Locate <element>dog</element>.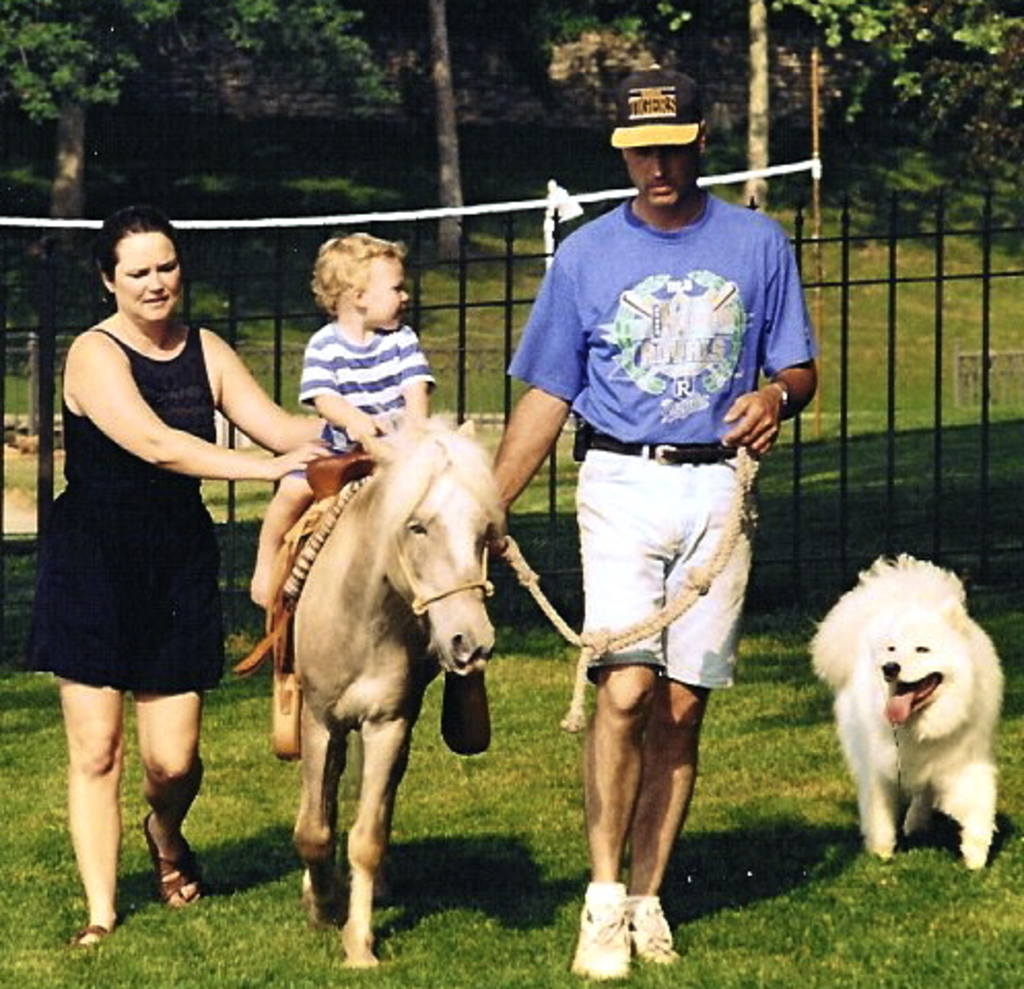
Bounding box: <region>806, 556, 1001, 872</region>.
